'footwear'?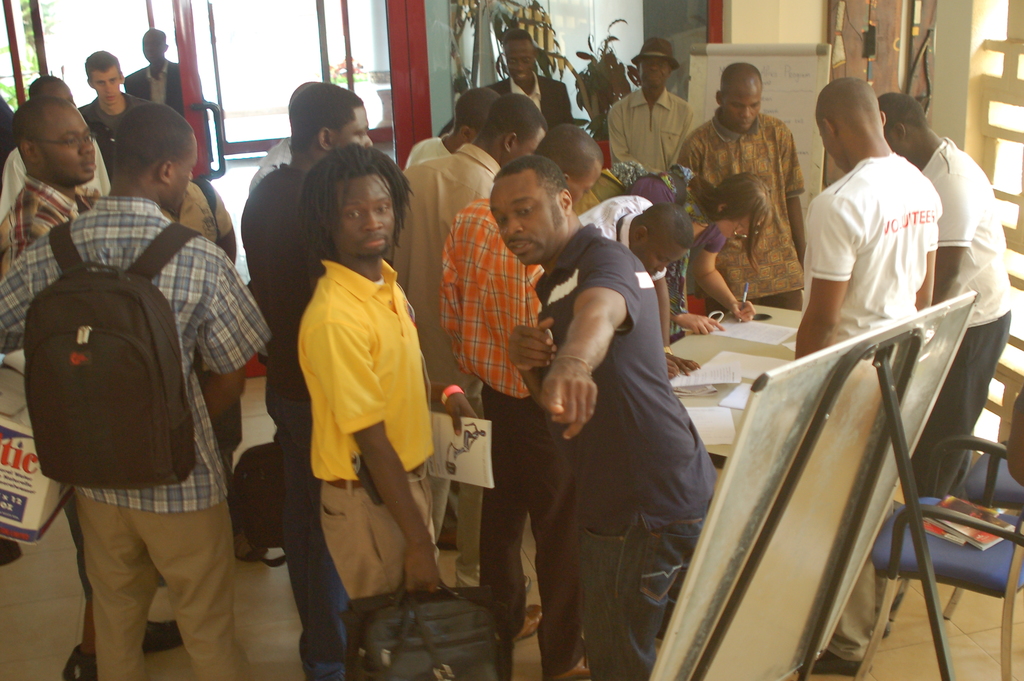
[545, 650, 595, 680]
